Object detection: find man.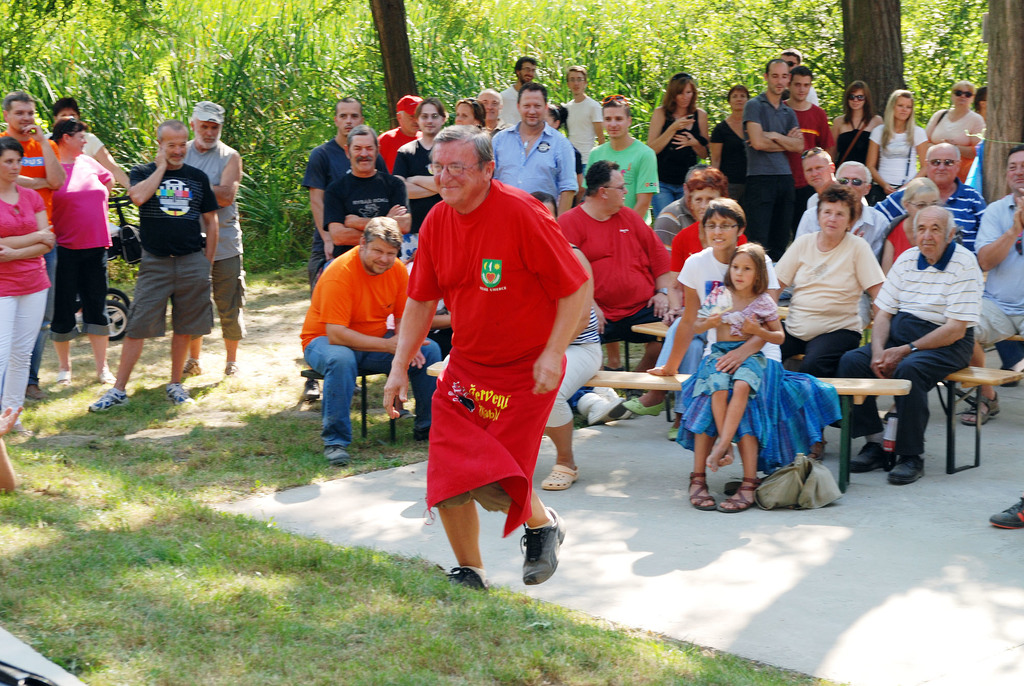
323, 124, 412, 270.
